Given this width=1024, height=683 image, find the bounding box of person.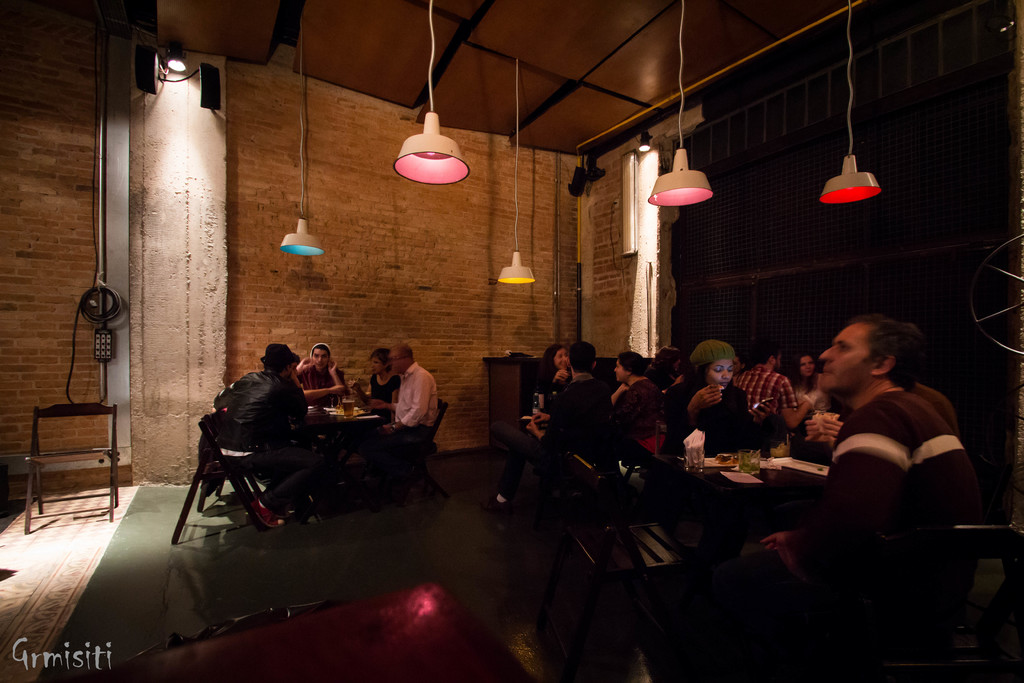
[790, 352, 832, 411].
